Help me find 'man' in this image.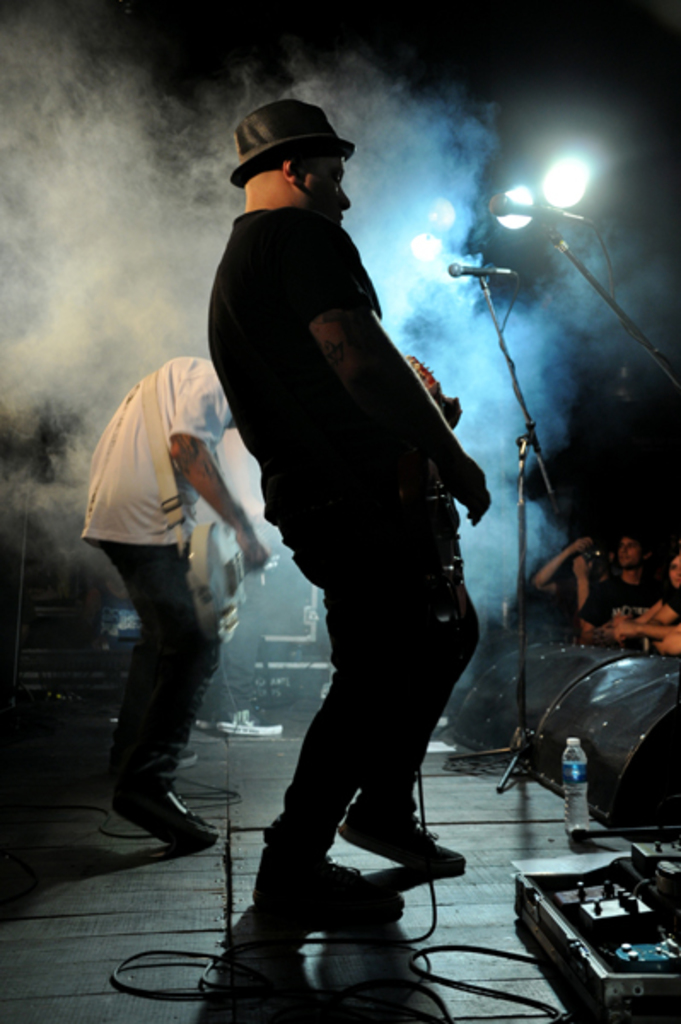
Found it: (84, 357, 273, 852).
